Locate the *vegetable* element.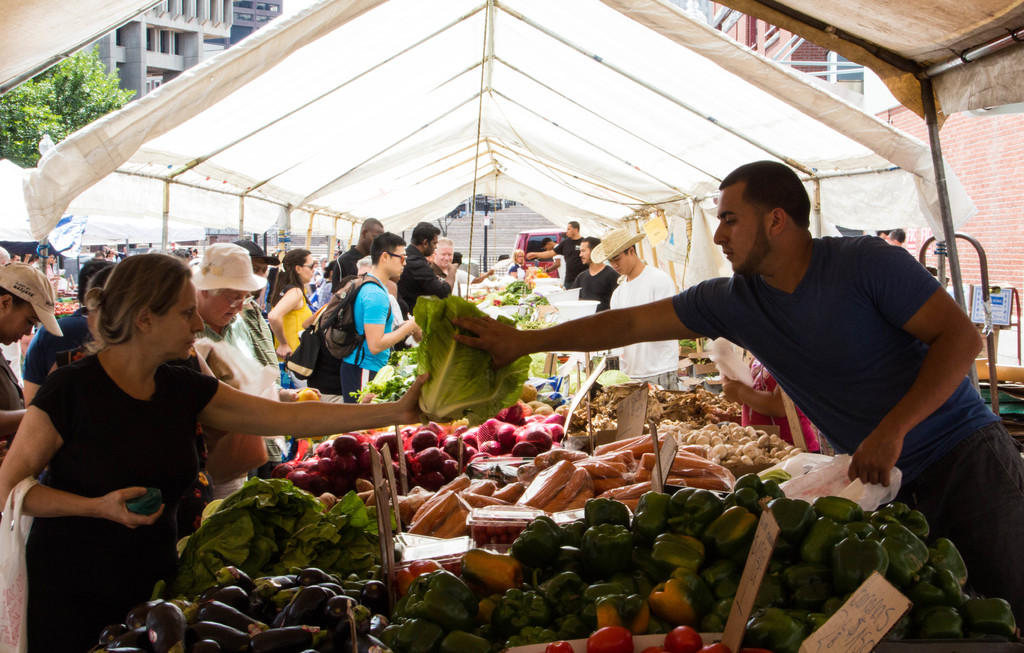
Element bbox: pyautogui.locateOnScreen(159, 478, 397, 603).
